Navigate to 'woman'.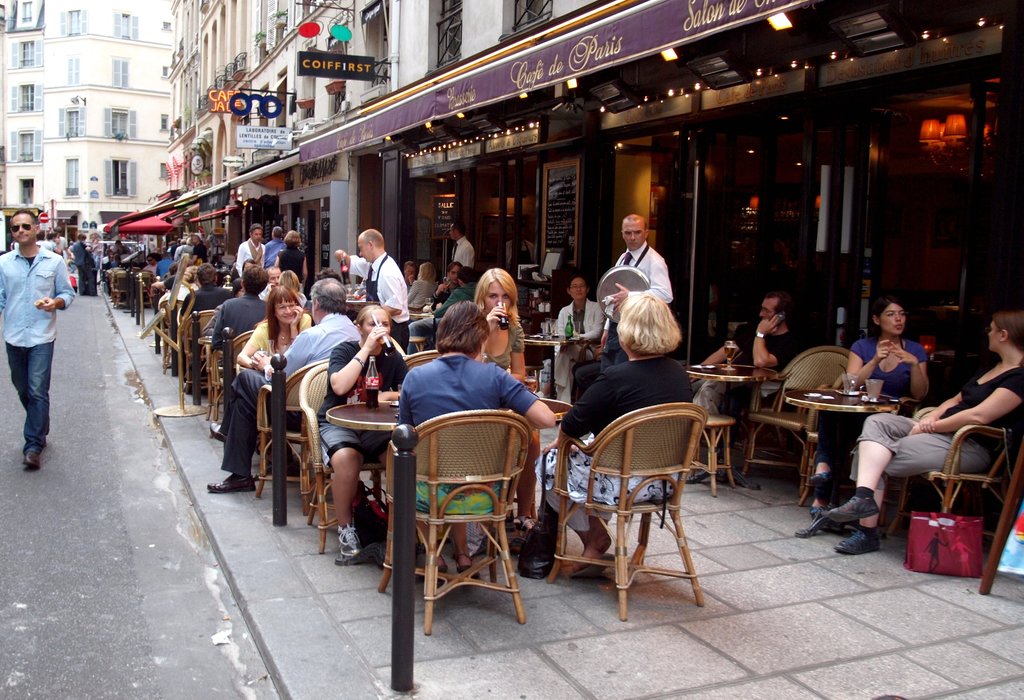
Navigation target: [274,227,308,291].
